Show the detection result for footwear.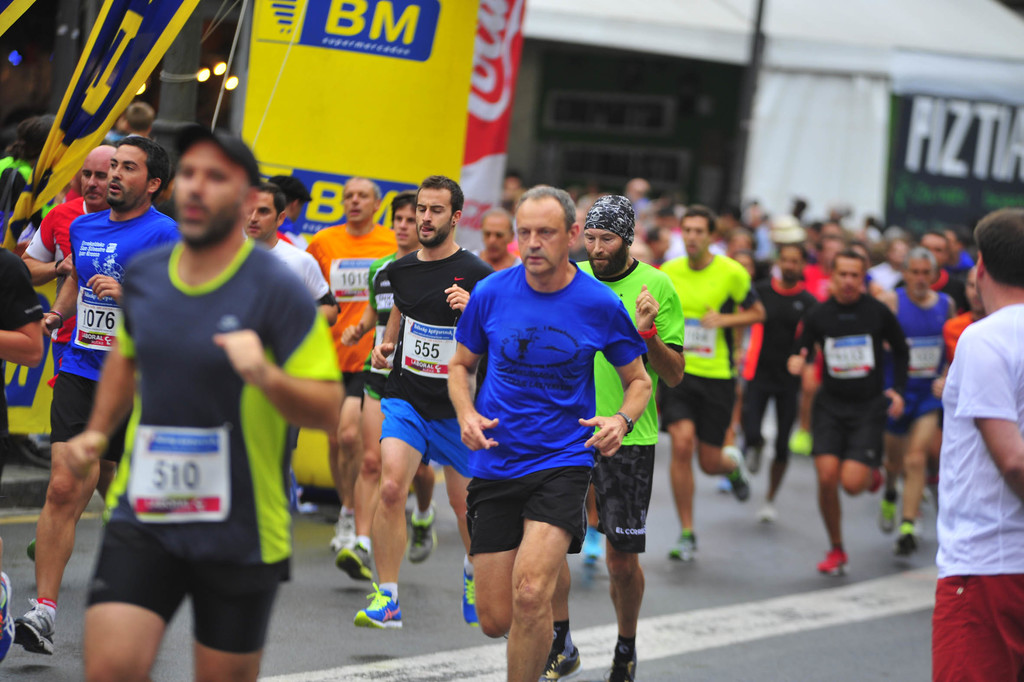
[x1=879, y1=491, x2=898, y2=533].
